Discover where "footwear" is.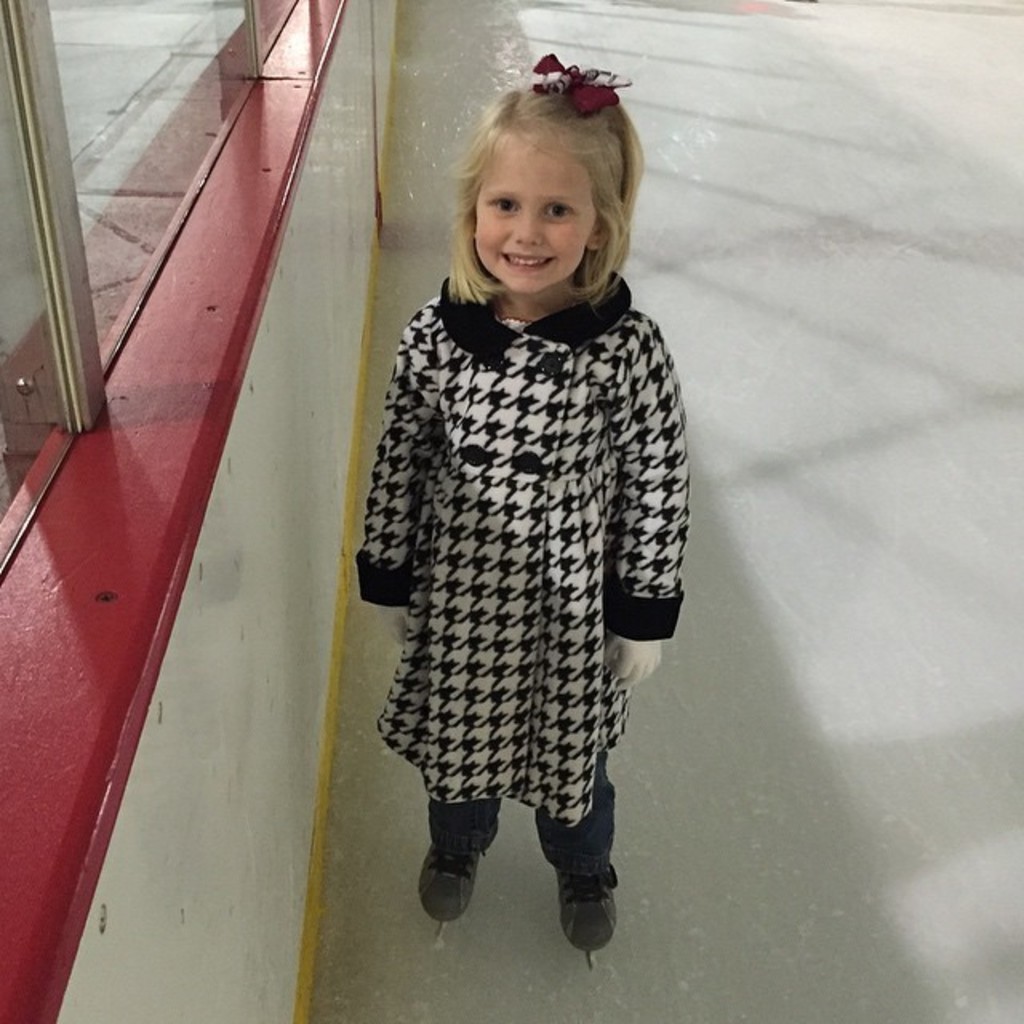
Discovered at (x1=411, y1=795, x2=507, y2=949).
